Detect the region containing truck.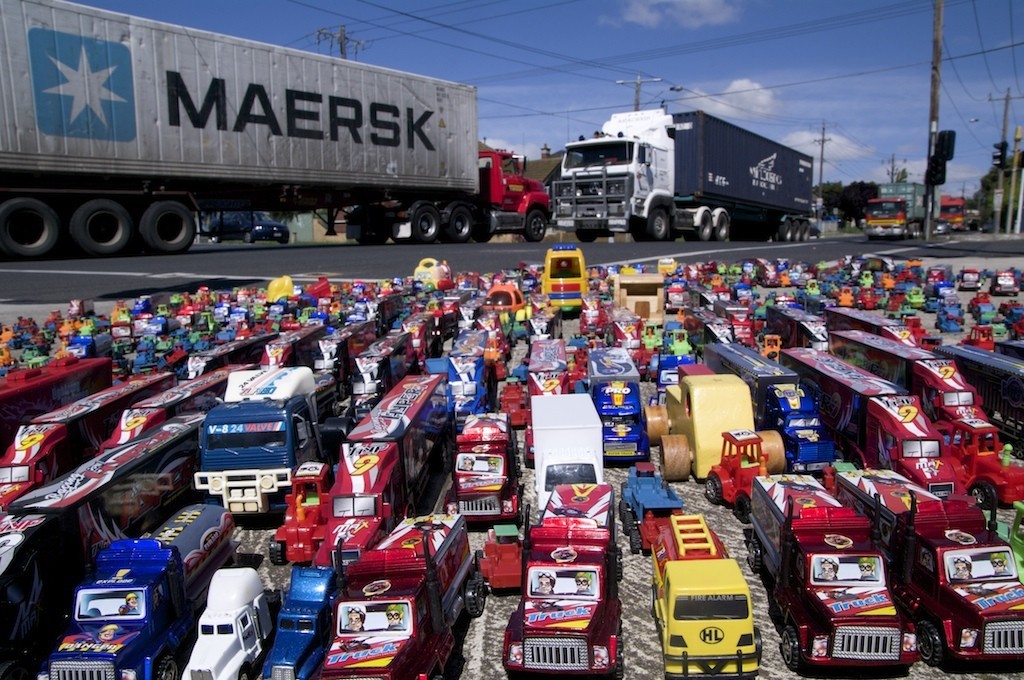
{"left": 345, "top": 146, "right": 554, "bottom": 242}.
